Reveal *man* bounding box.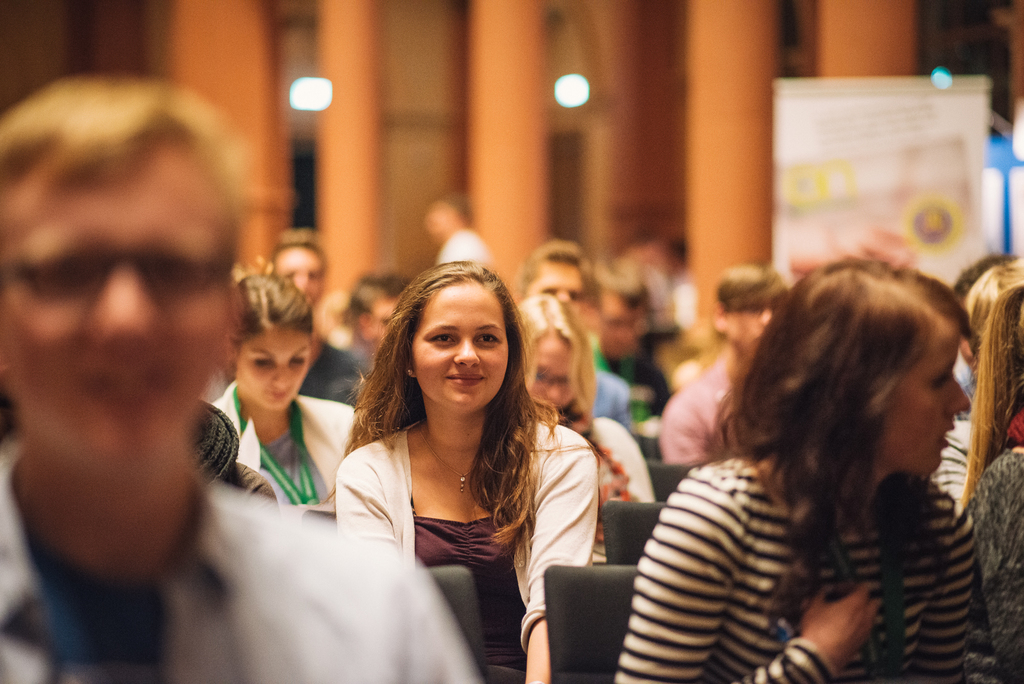
Revealed: <box>954,250,1023,418</box>.
